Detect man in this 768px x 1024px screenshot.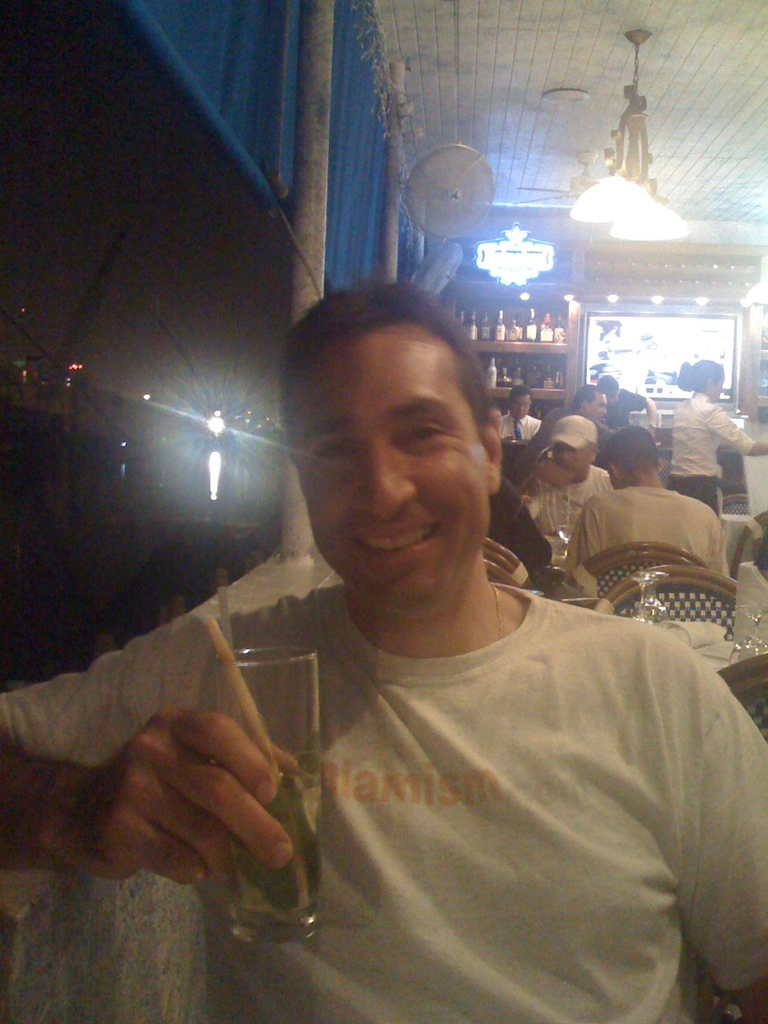
Detection: crop(111, 258, 741, 991).
